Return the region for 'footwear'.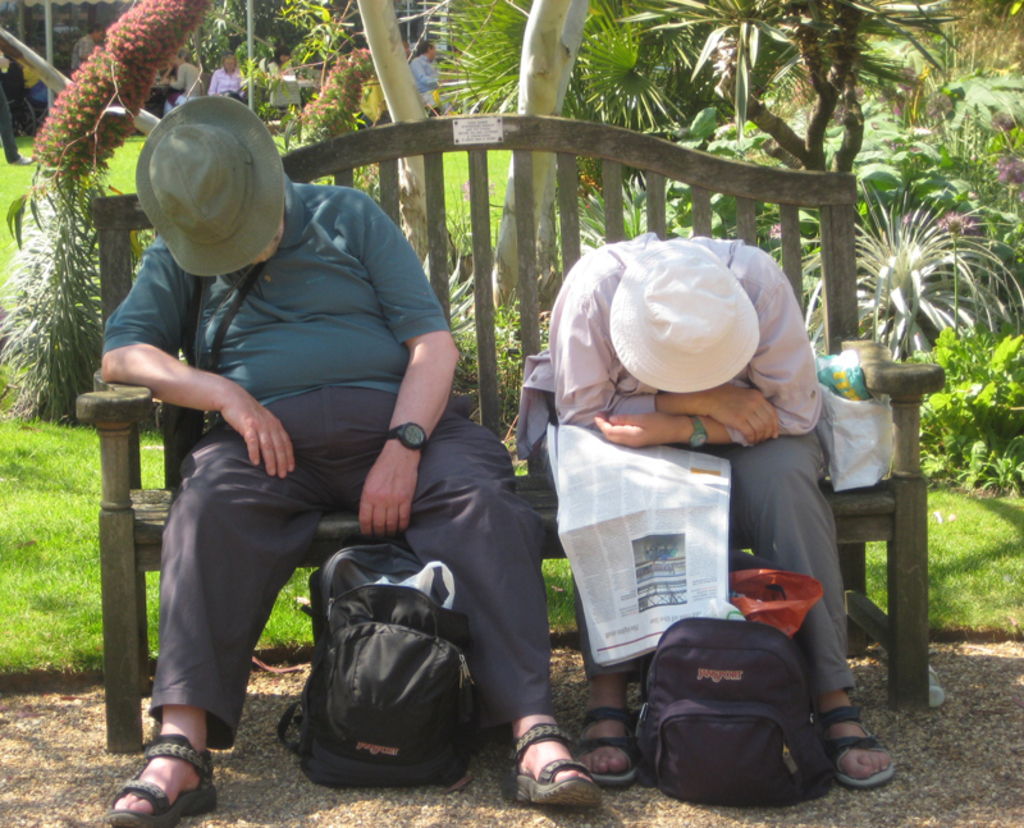
118 719 202 819.
